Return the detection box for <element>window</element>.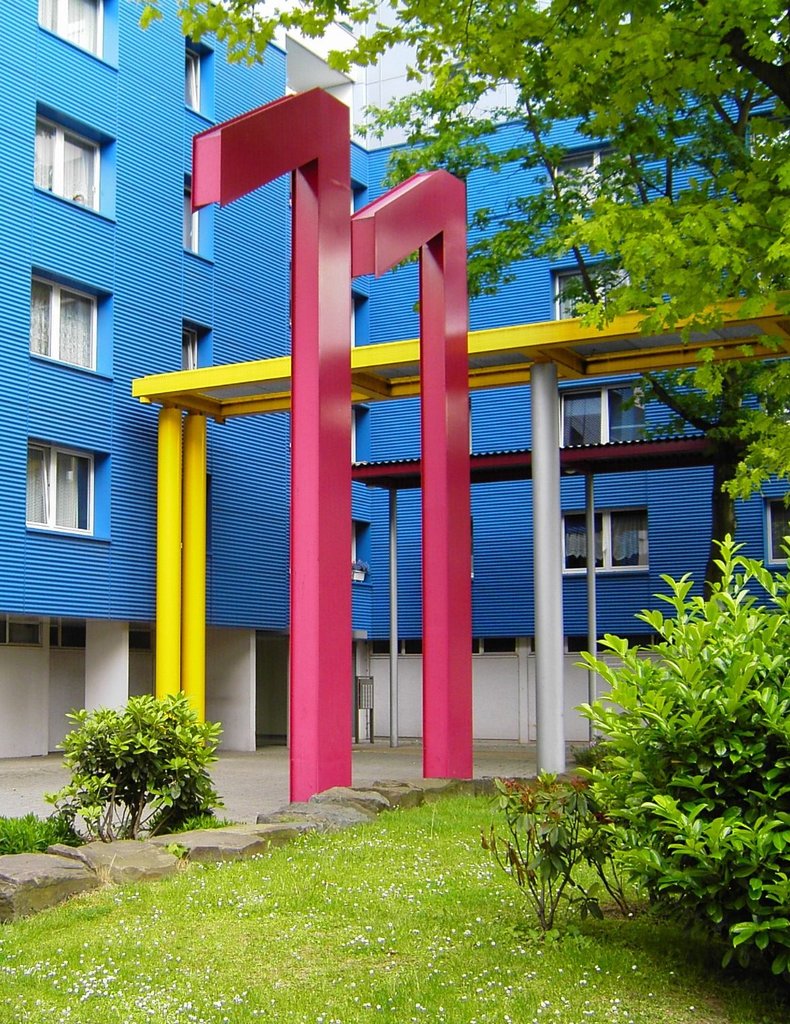
183/36/215/125.
